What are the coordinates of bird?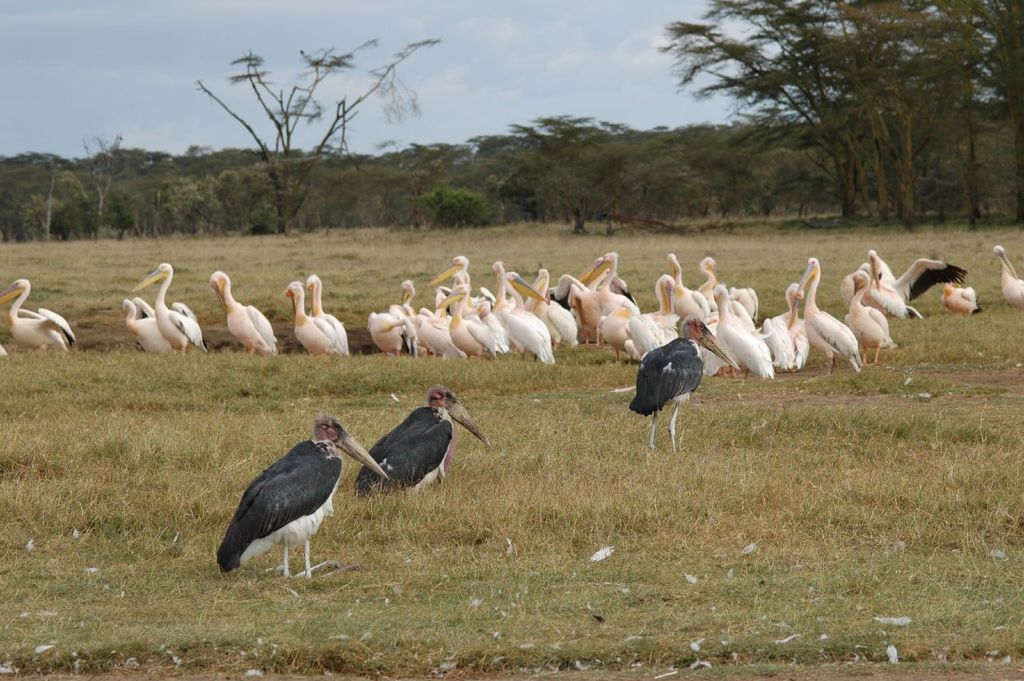
x1=206, y1=274, x2=288, y2=360.
